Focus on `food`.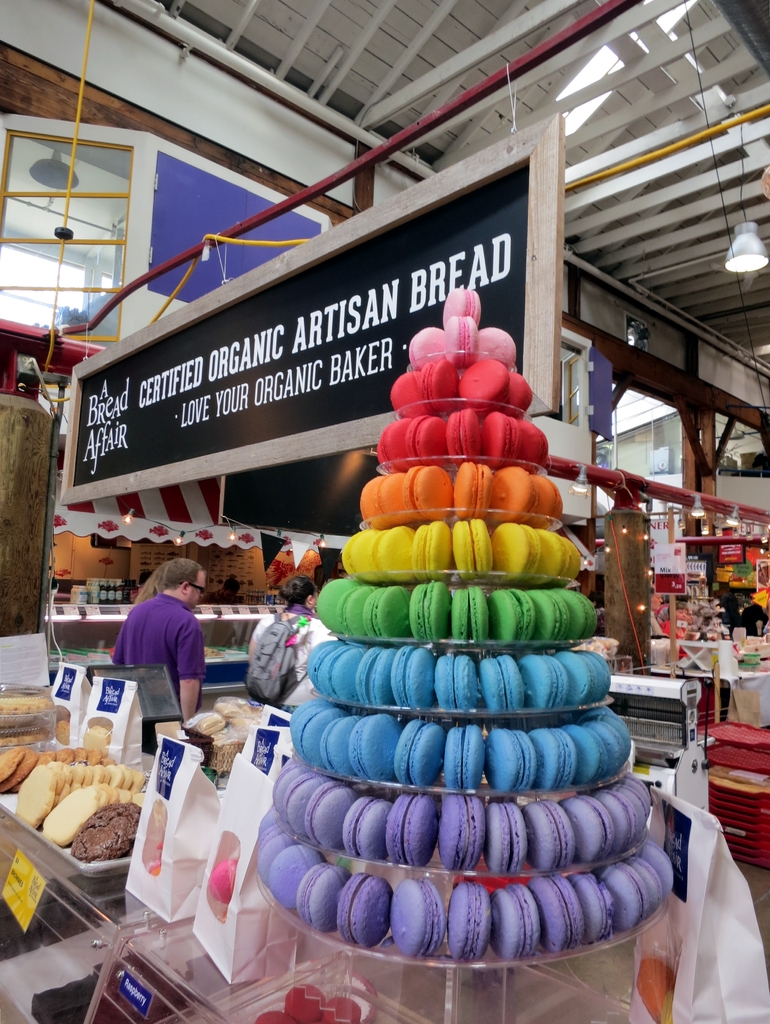
Focused at 559, 533, 583, 588.
